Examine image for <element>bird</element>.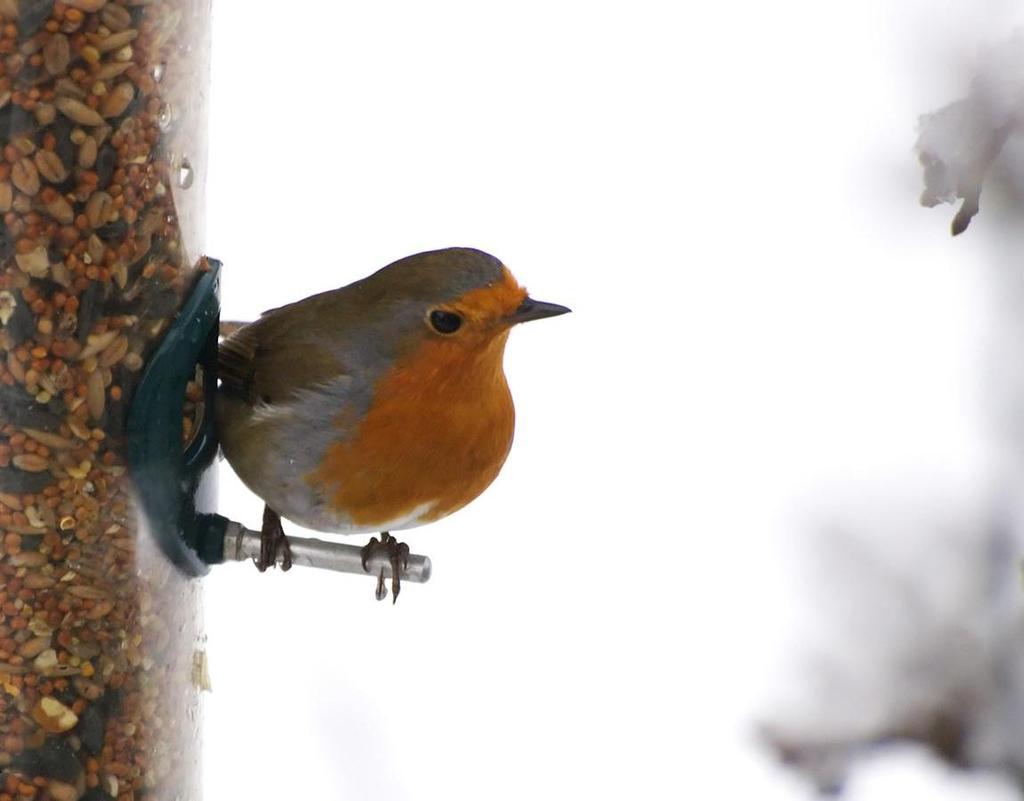
Examination result: 115, 249, 602, 604.
